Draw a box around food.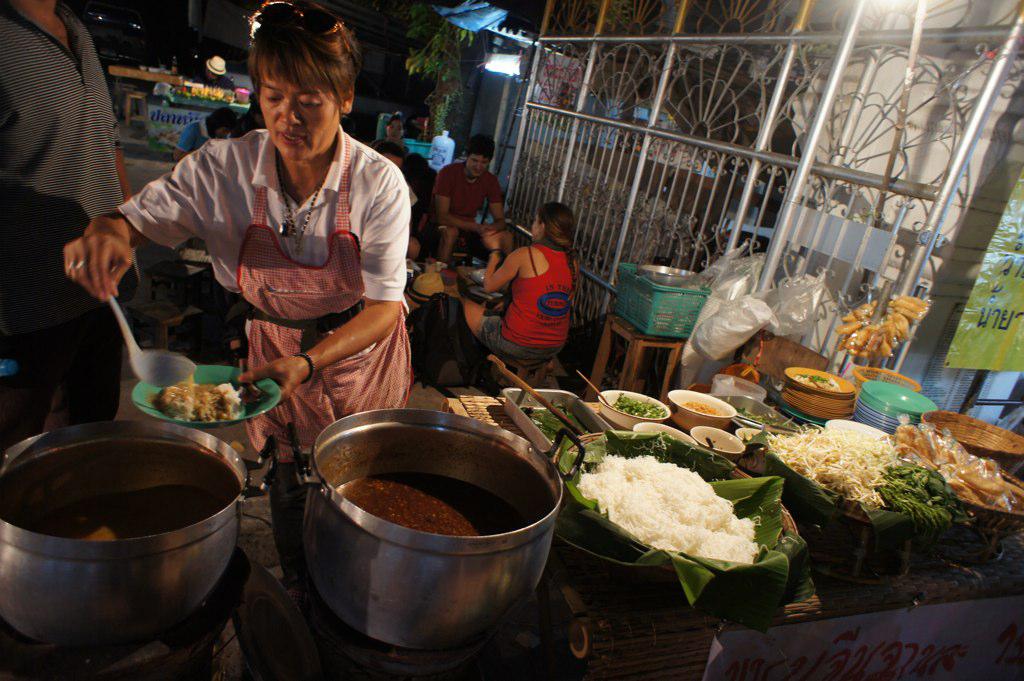
[left=678, top=396, right=723, bottom=415].
